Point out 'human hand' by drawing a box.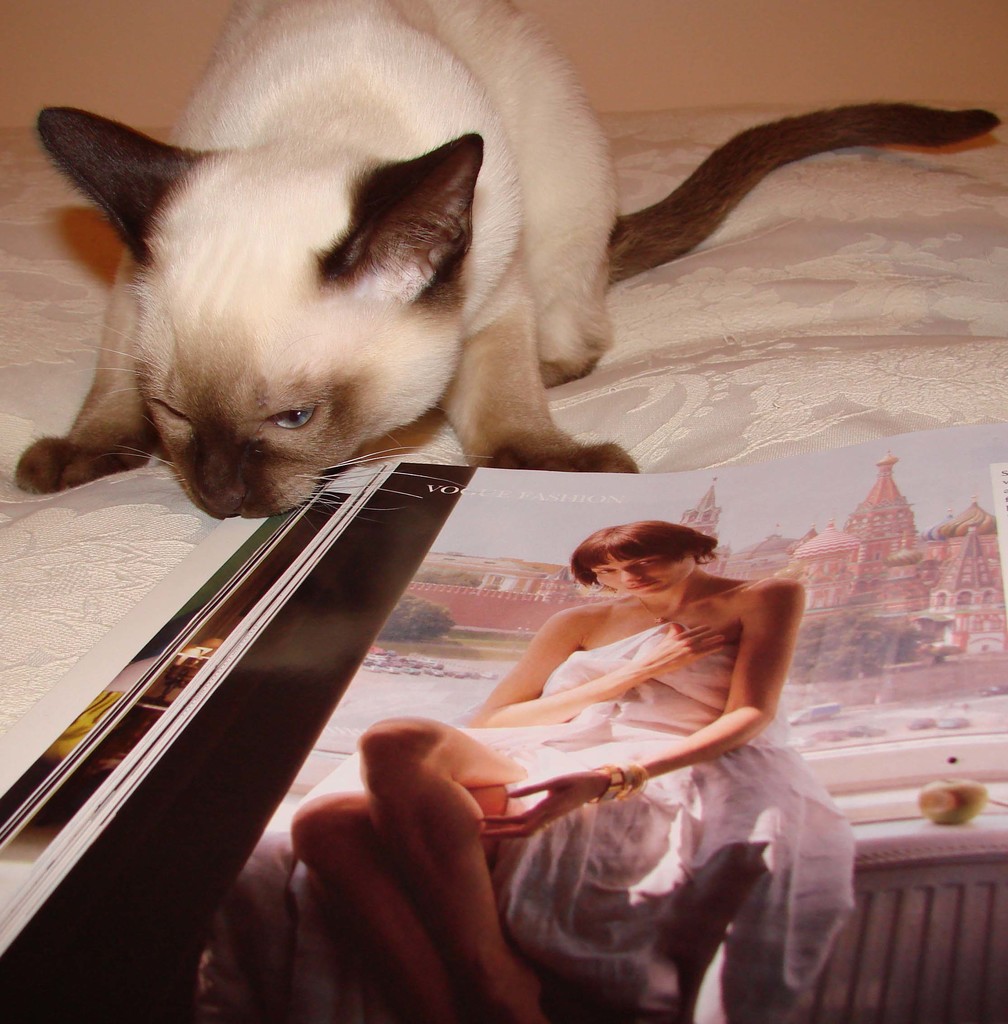
<box>635,618,724,680</box>.
